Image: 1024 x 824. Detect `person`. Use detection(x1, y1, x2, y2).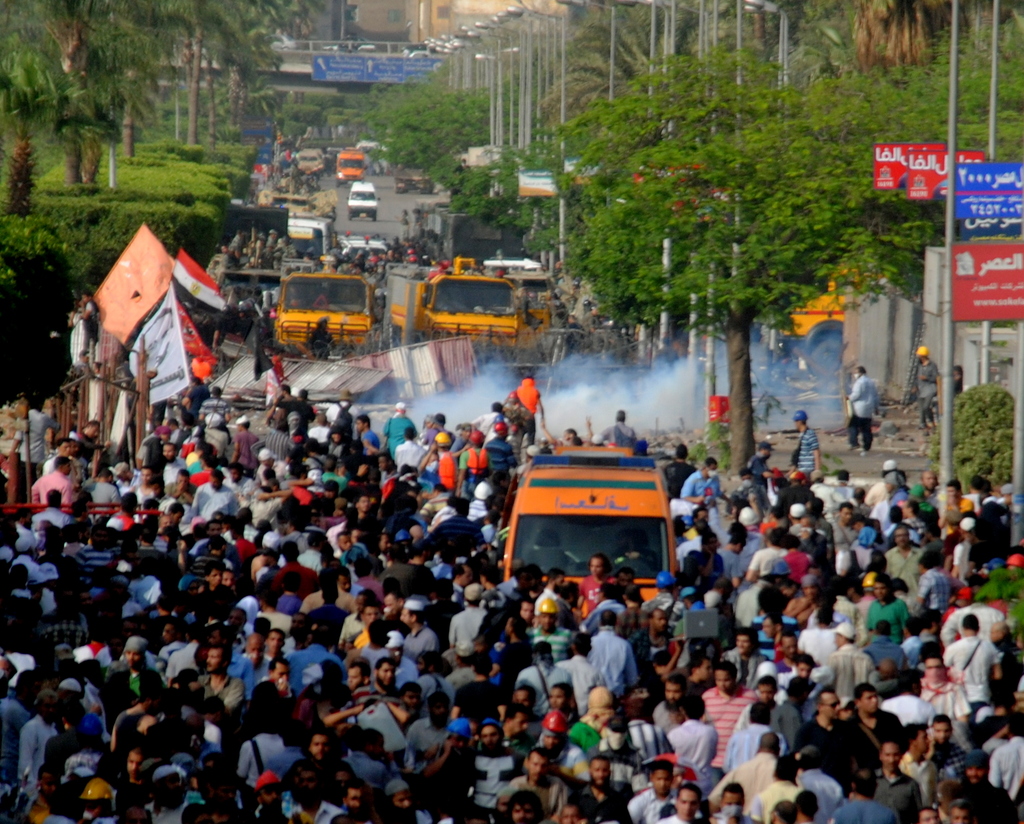
detection(898, 615, 930, 663).
